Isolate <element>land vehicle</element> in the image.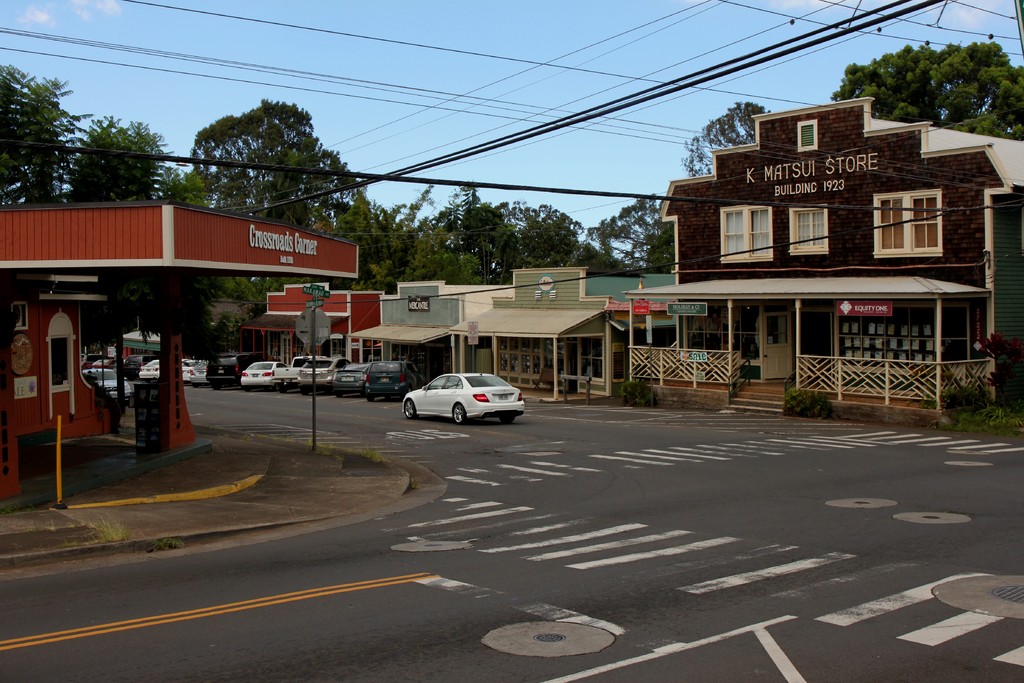
Isolated region: 181/355/193/365.
